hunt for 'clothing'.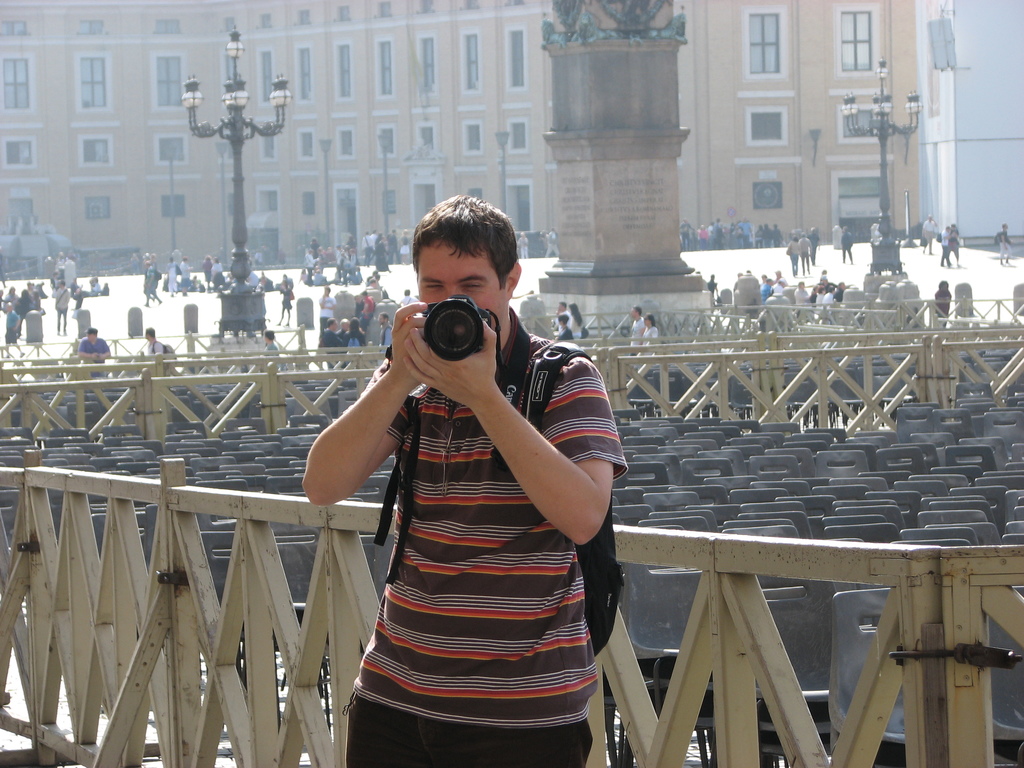
Hunted down at {"x1": 625, "y1": 322, "x2": 644, "y2": 354}.
